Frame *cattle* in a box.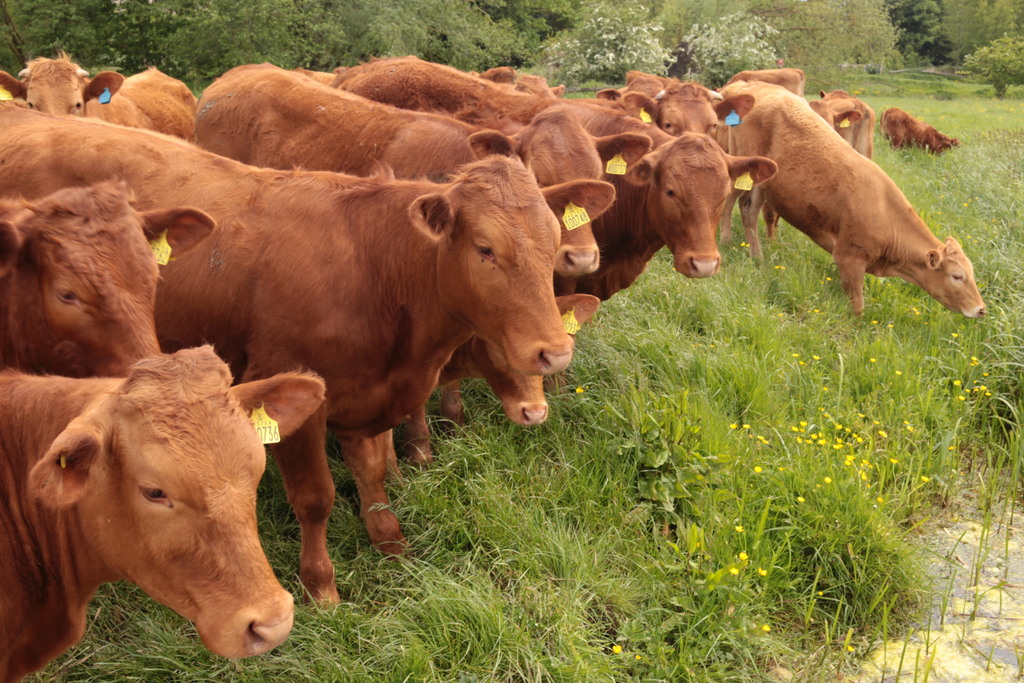
<region>473, 66, 515, 83</region>.
